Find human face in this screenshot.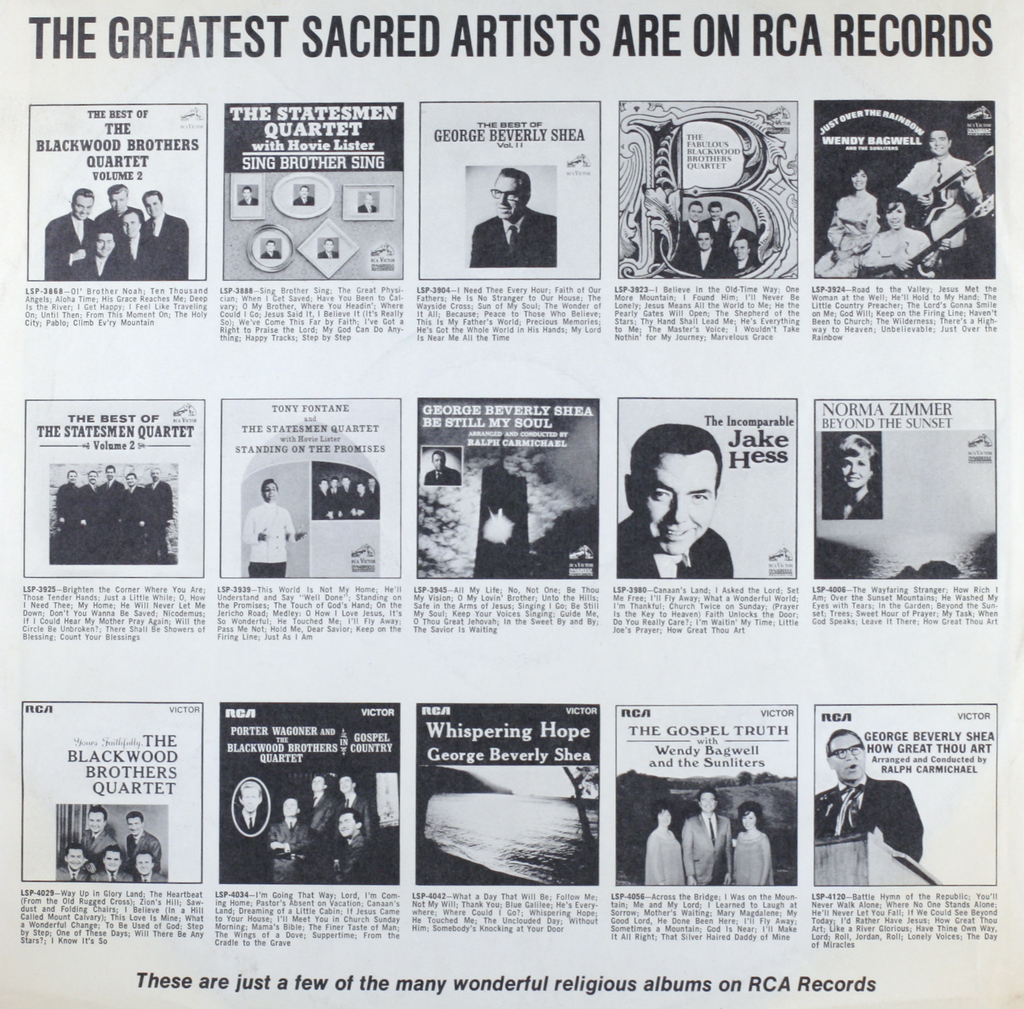
The bounding box for human face is crop(929, 130, 950, 156).
